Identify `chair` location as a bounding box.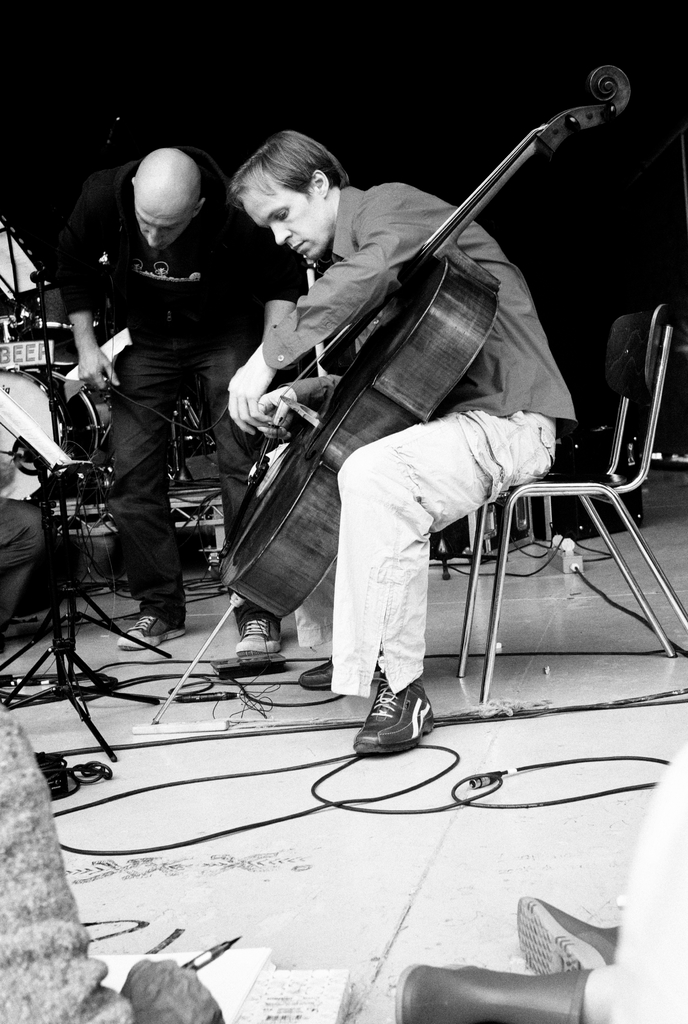
x1=473, y1=278, x2=677, y2=730.
